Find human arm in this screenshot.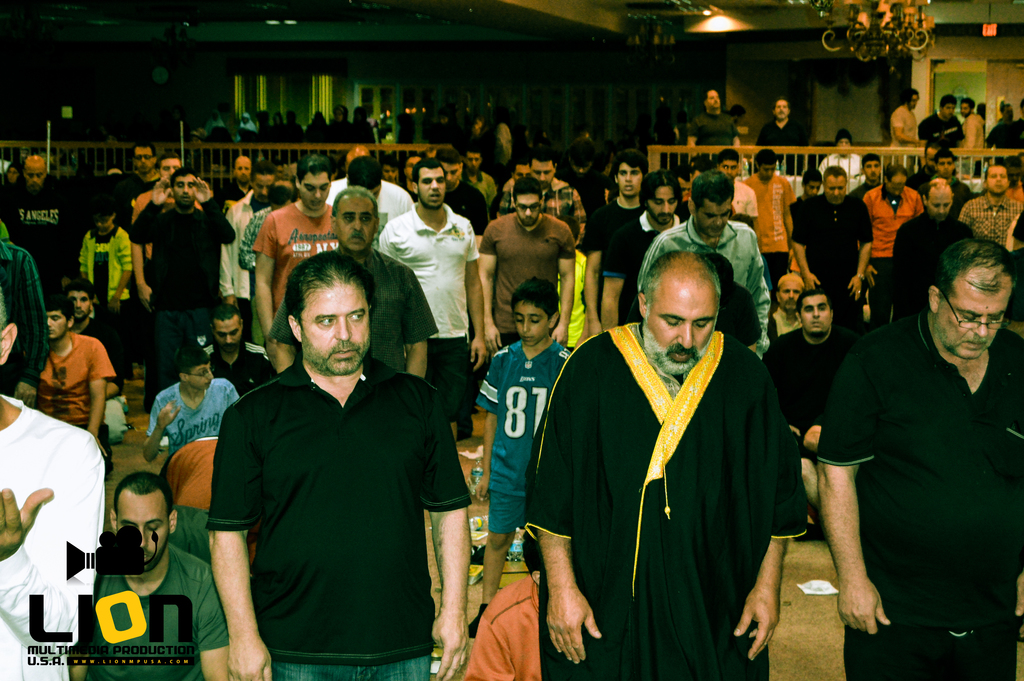
The bounding box for human arm is detection(733, 382, 799, 662).
